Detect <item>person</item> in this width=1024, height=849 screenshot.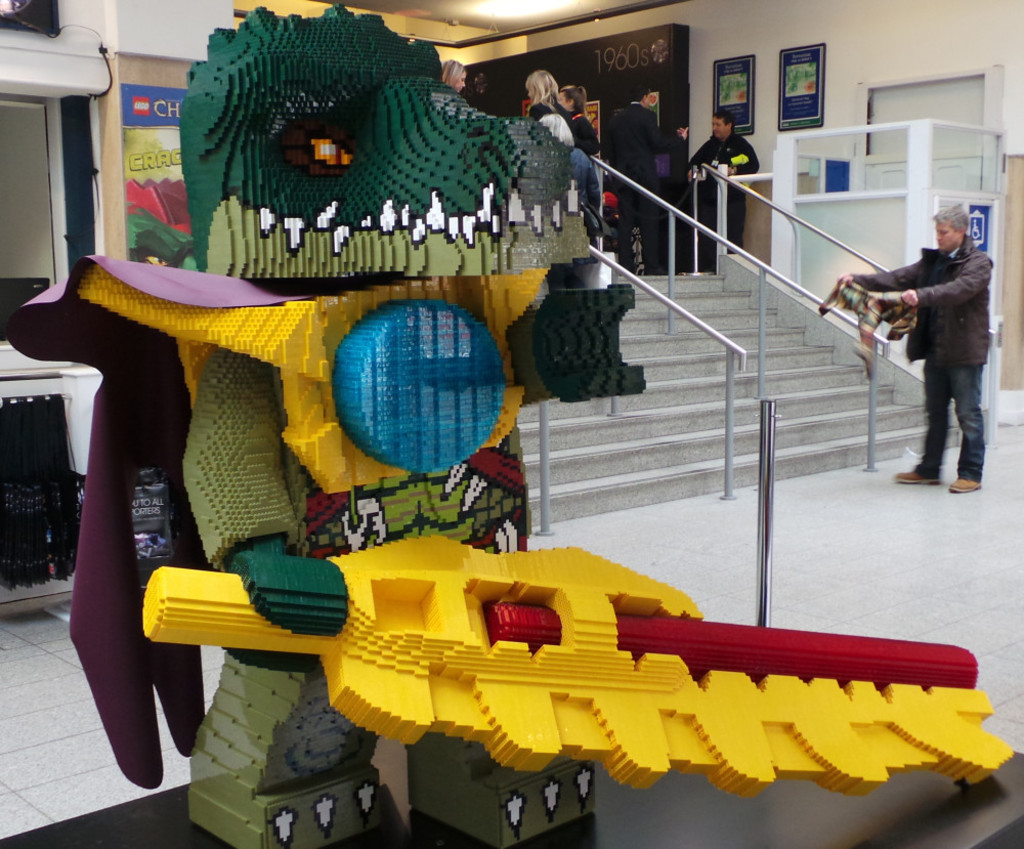
Detection: <bbox>440, 57, 470, 96</bbox>.
